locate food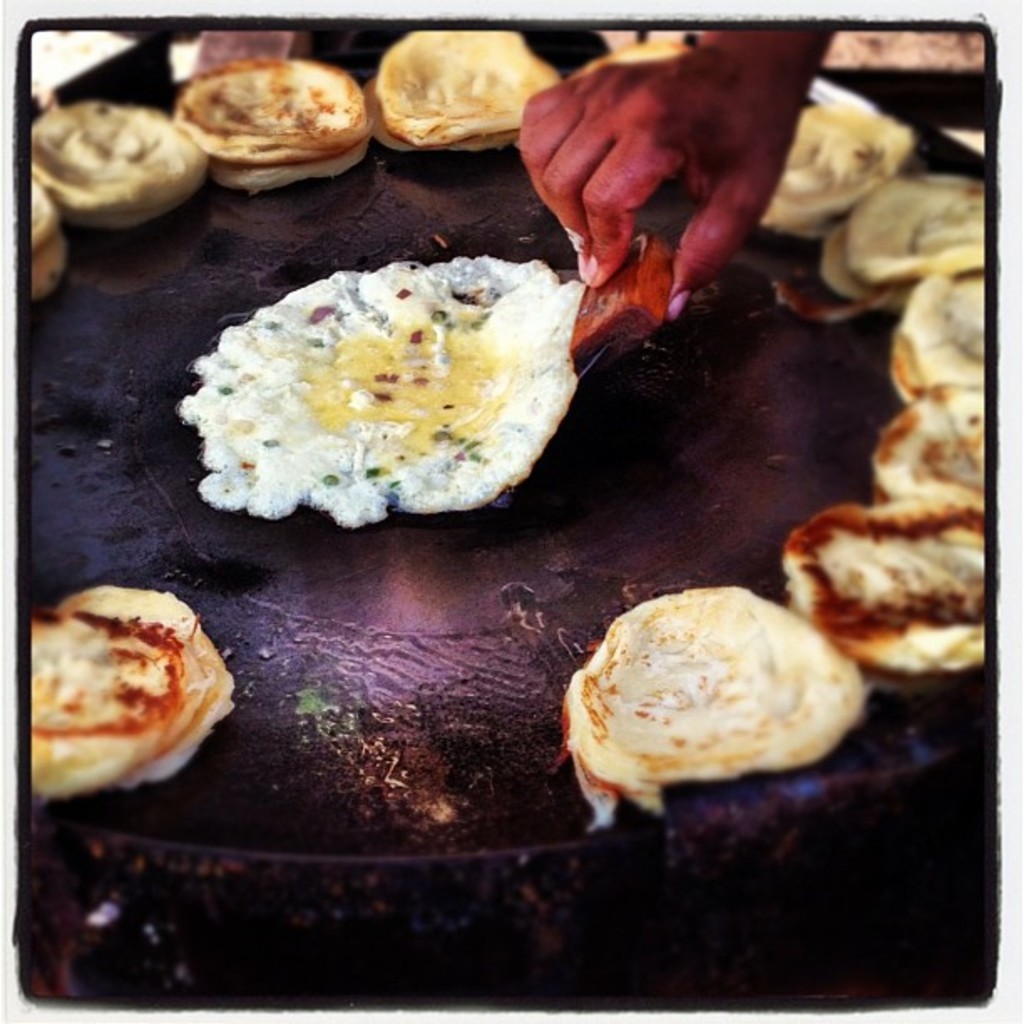
select_region(761, 80, 910, 243)
